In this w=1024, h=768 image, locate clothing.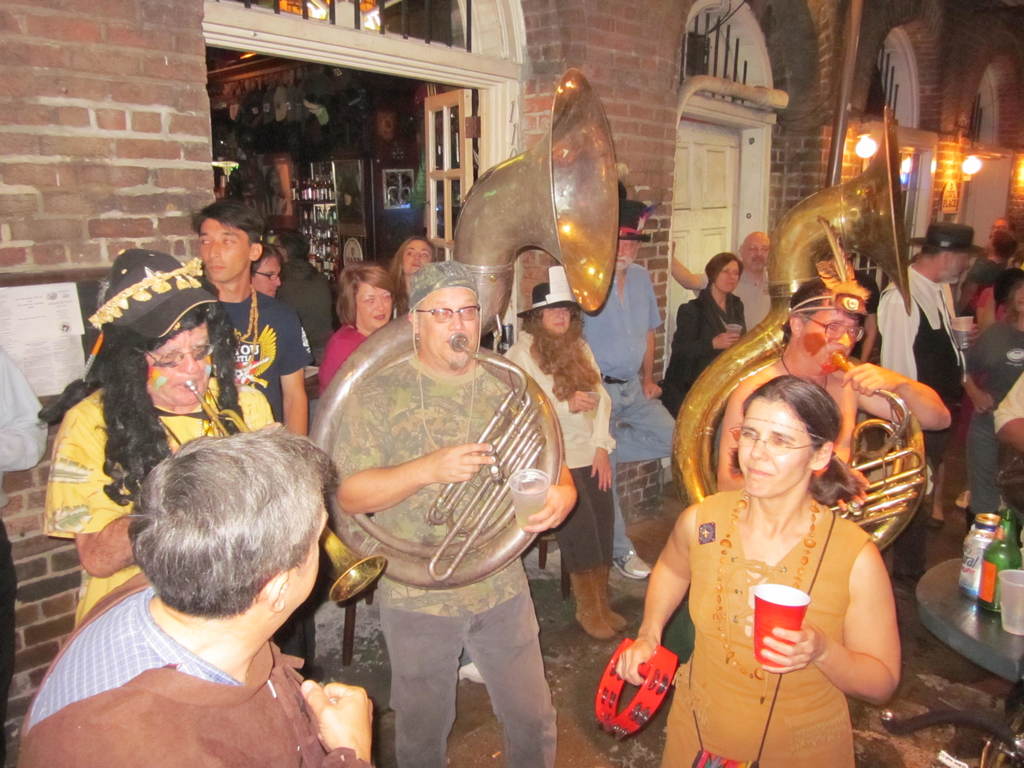
Bounding box: 662:458:897:746.
